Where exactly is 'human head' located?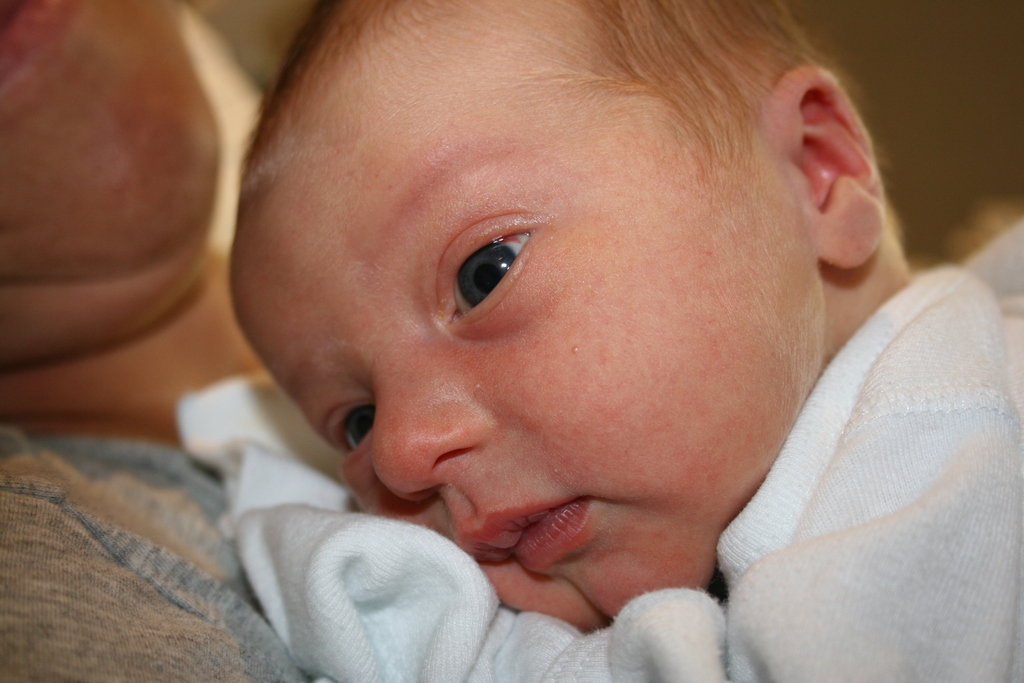
Its bounding box is box=[0, 0, 250, 377].
